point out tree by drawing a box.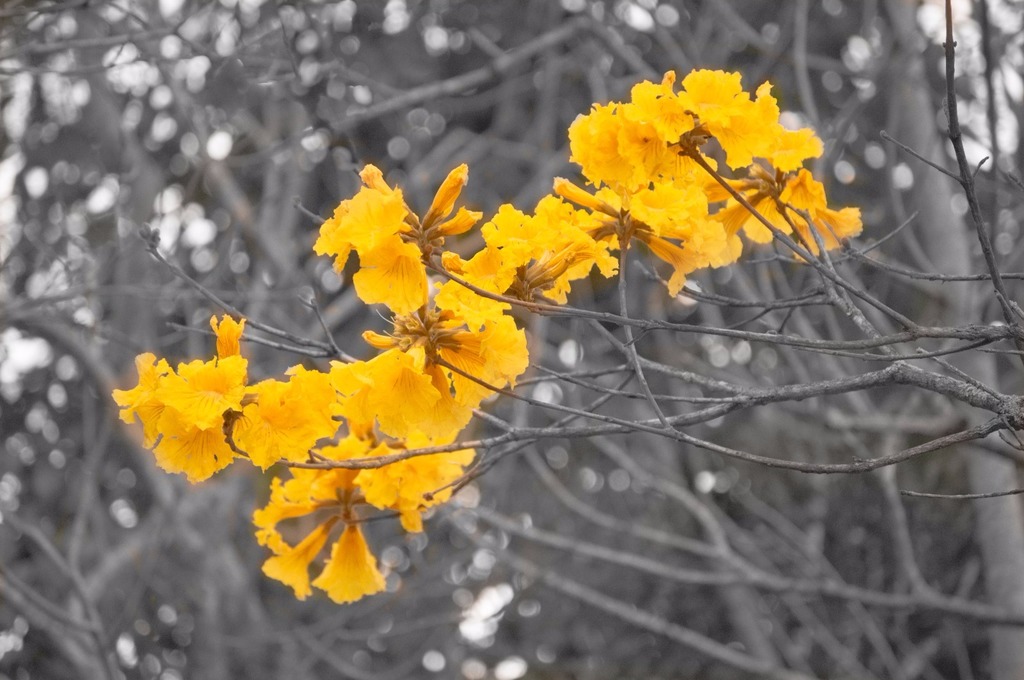
(109,0,1023,604).
